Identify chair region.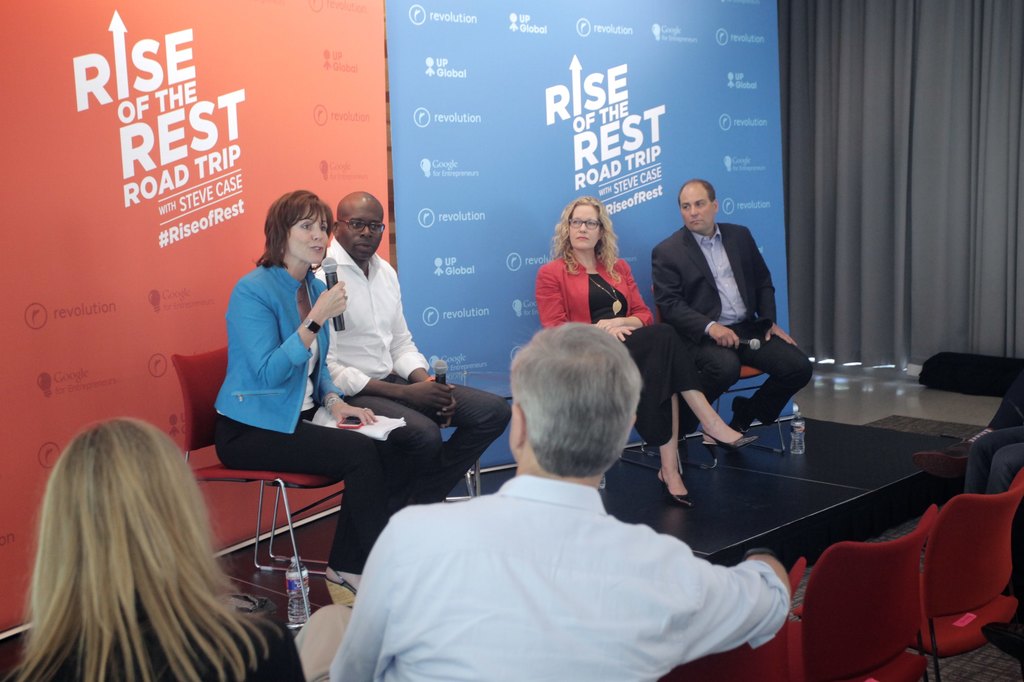
Region: (x1=172, y1=355, x2=356, y2=637).
